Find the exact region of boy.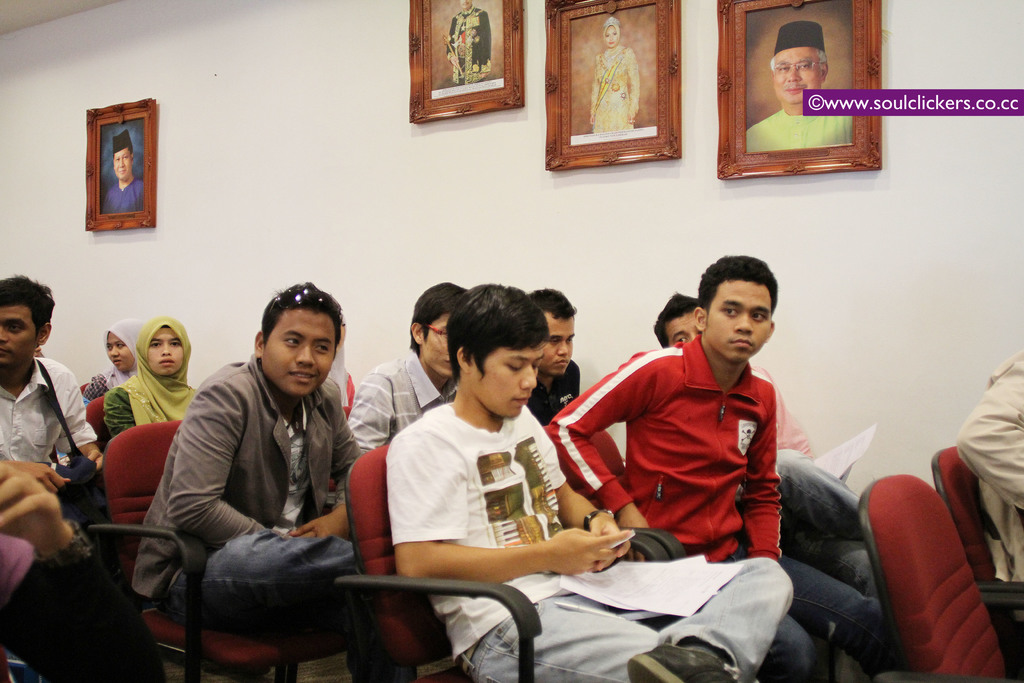
Exact region: bbox=[529, 285, 584, 431].
